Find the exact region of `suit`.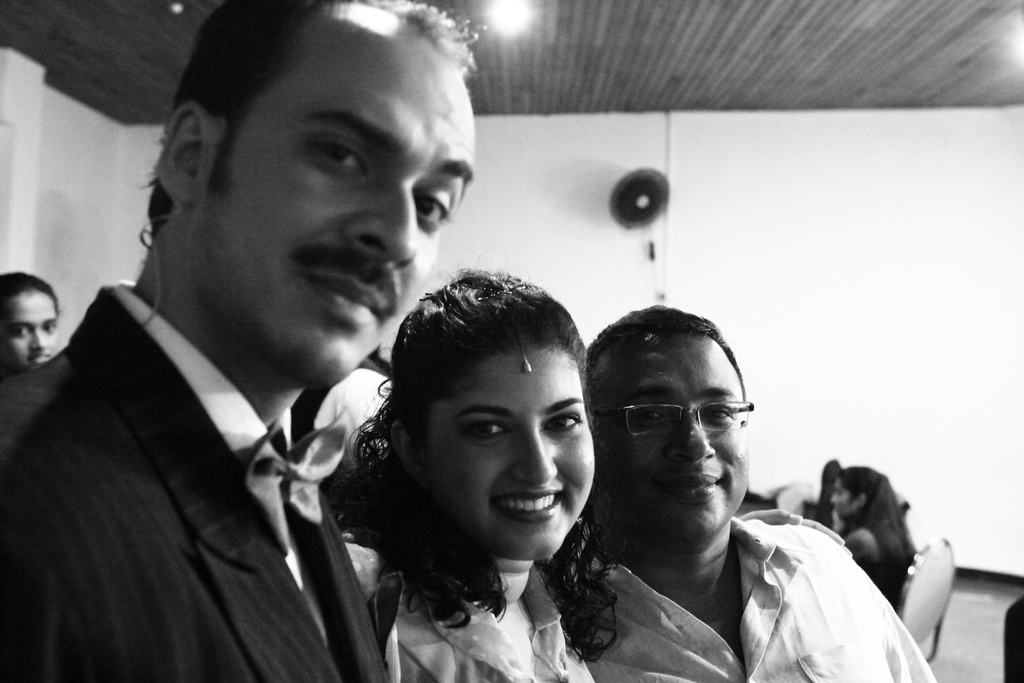
Exact region: select_region(18, 246, 402, 680).
